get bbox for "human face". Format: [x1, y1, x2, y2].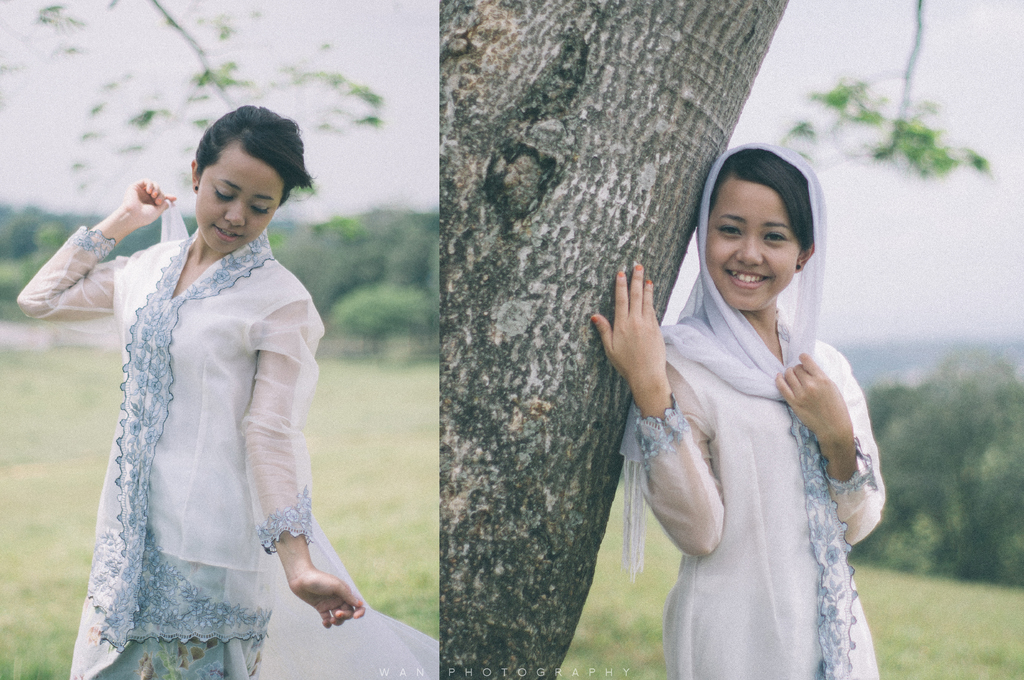
[703, 178, 801, 315].
